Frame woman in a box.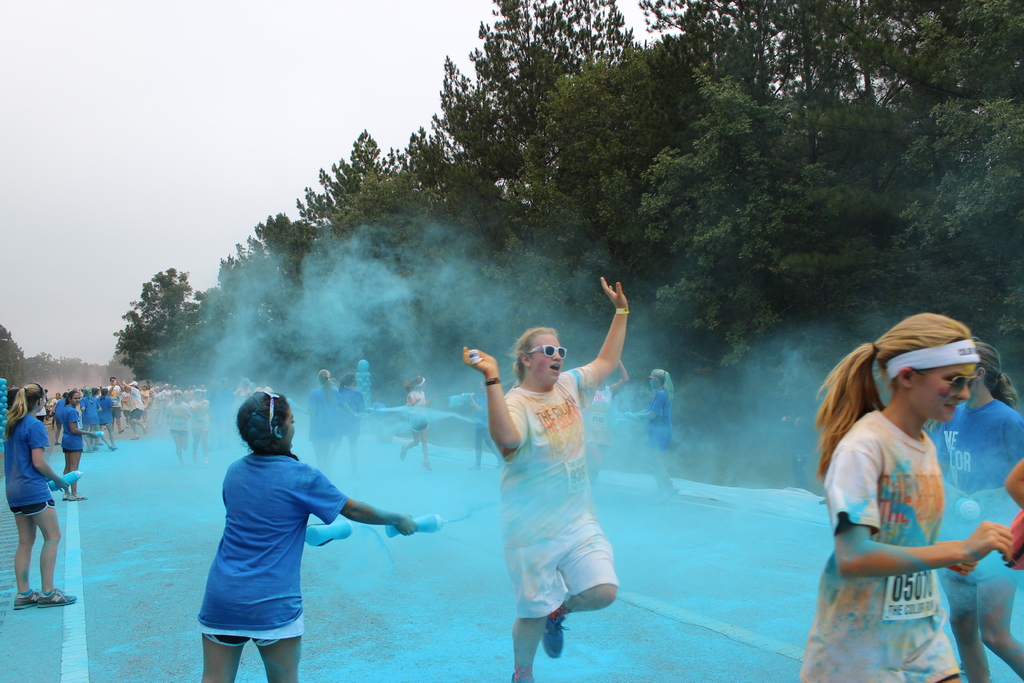
56:393:97:503.
